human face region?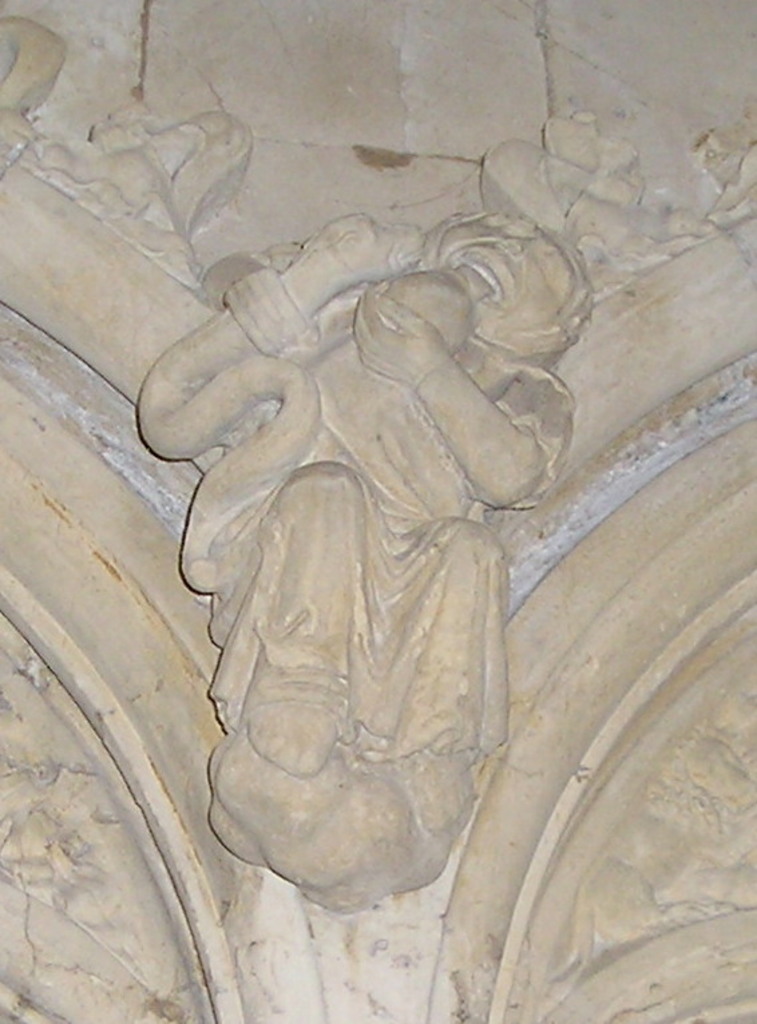
region(437, 213, 572, 334)
